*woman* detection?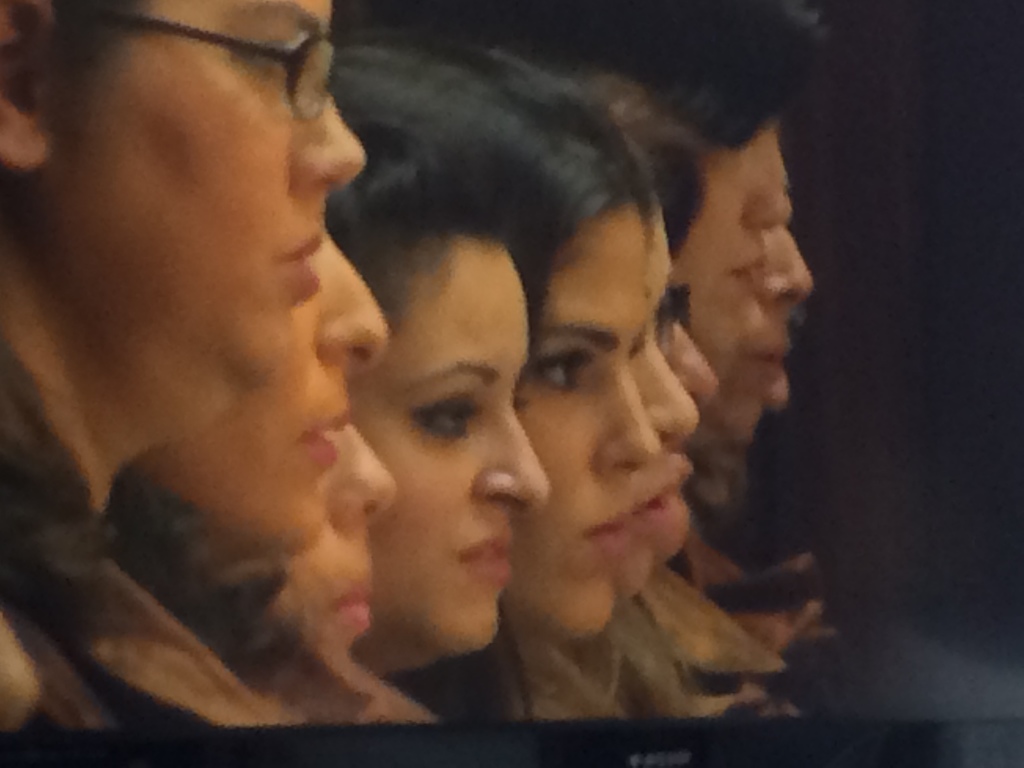
x1=454, y1=33, x2=734, y2=691
